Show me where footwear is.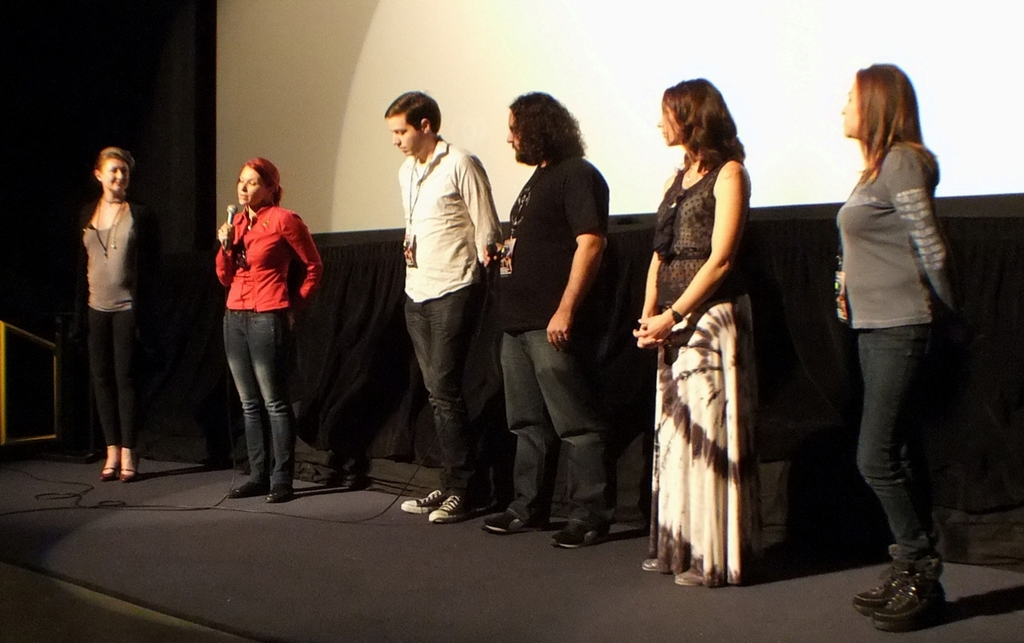
footwear is at pyautogui.locateOnScreen(851, 542, 932, 614).
